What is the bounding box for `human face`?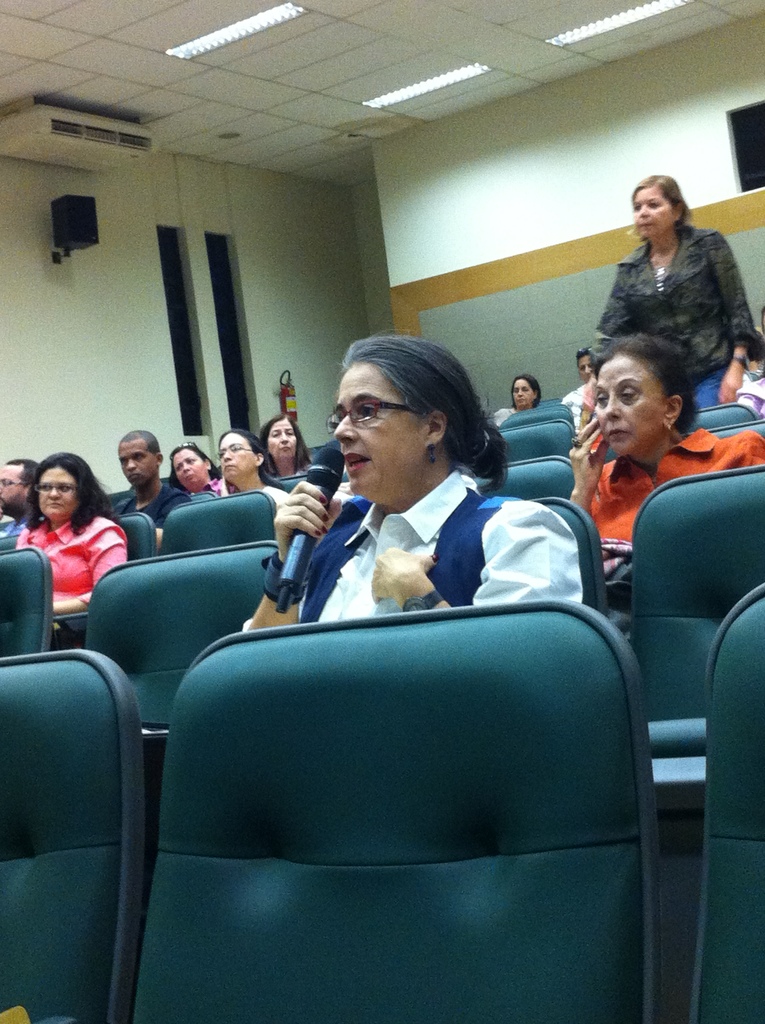
select_region(176, 448, 205, 486).
